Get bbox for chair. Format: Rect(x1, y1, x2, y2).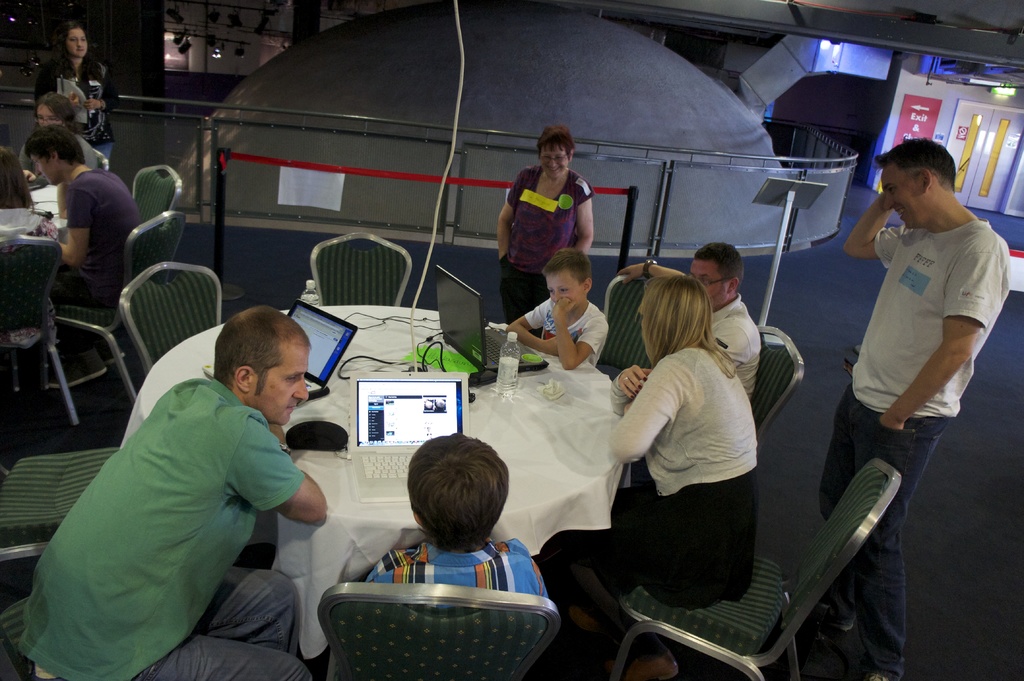
Rect(58, 209, 182, 398).
